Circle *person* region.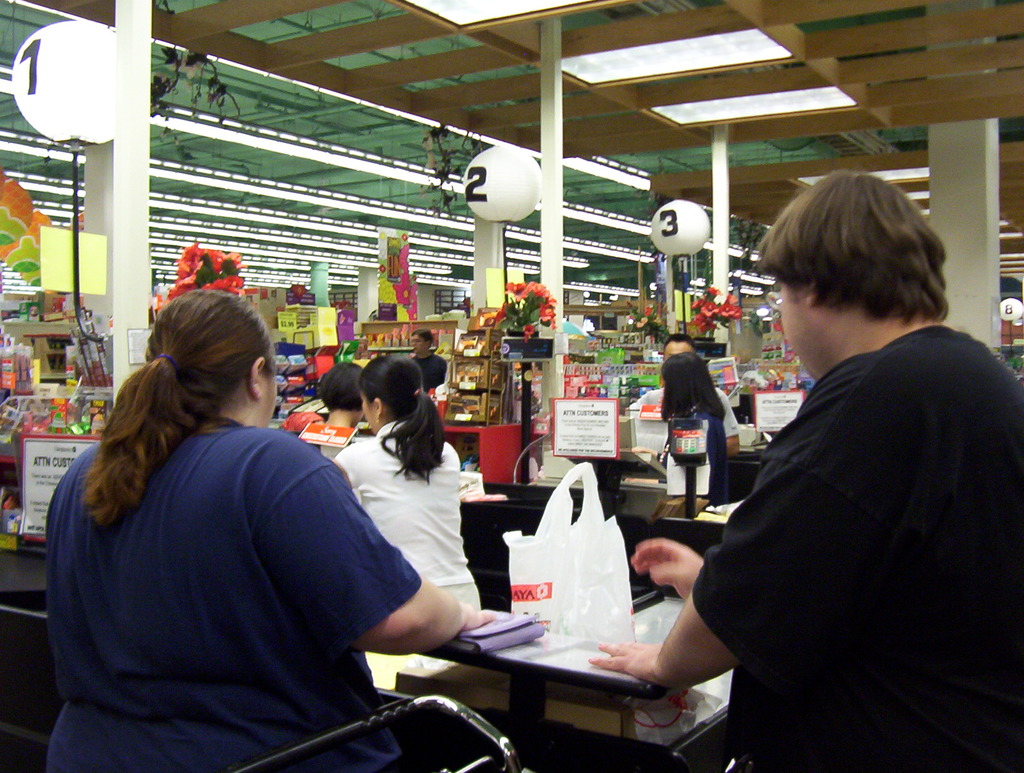
Region: locate(43, 292, 494, 772).
